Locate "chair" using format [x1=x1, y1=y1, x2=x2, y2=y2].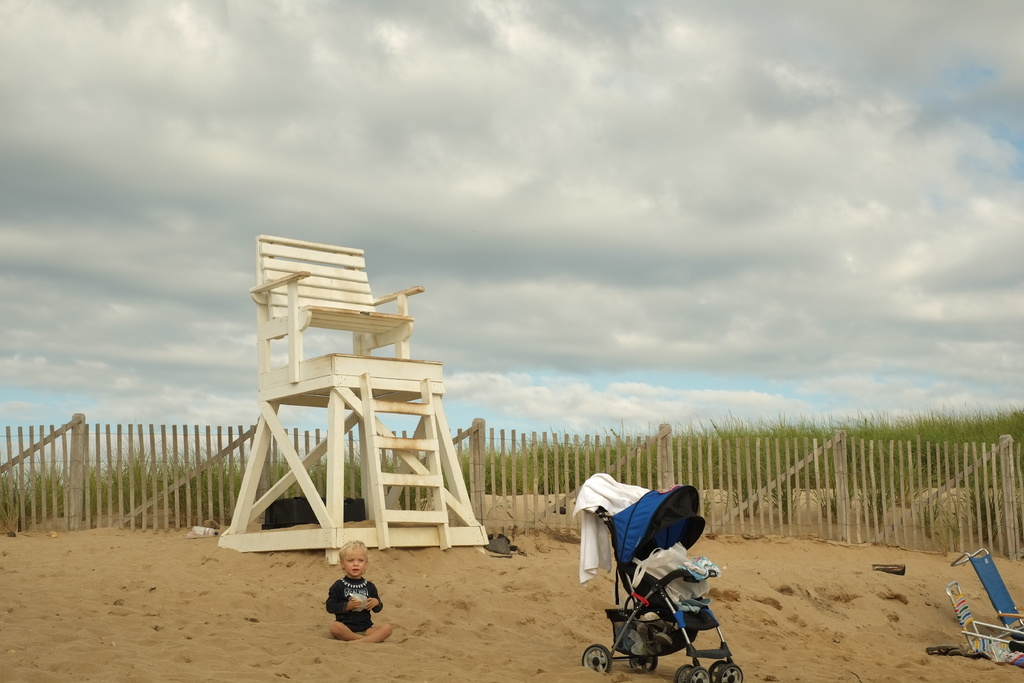
[x1=209, y1=229, x2=491, y2=575].
